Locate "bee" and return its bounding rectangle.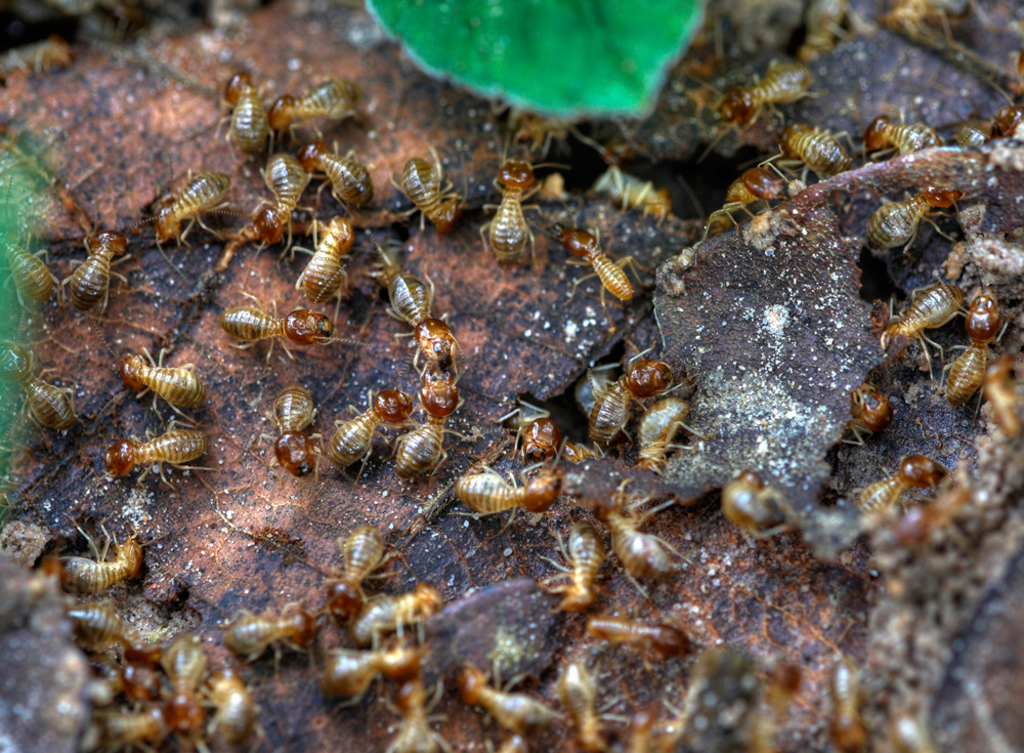
box=[147, 635, 202, 730].
